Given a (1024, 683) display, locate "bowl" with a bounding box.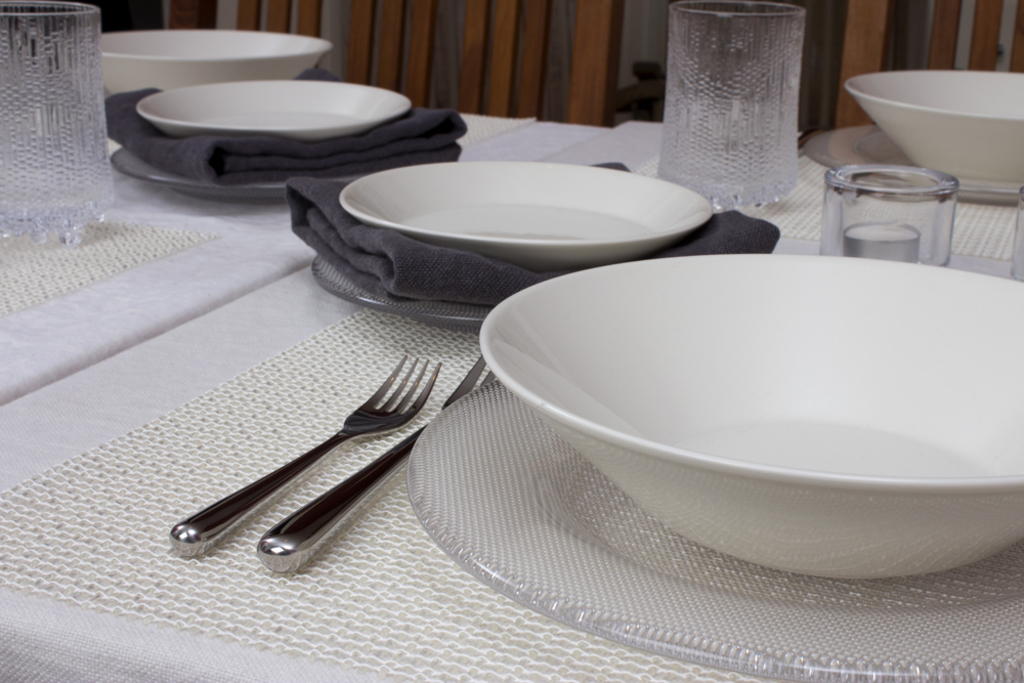
Located: left=102, top=30, right=331, bottom=96.
